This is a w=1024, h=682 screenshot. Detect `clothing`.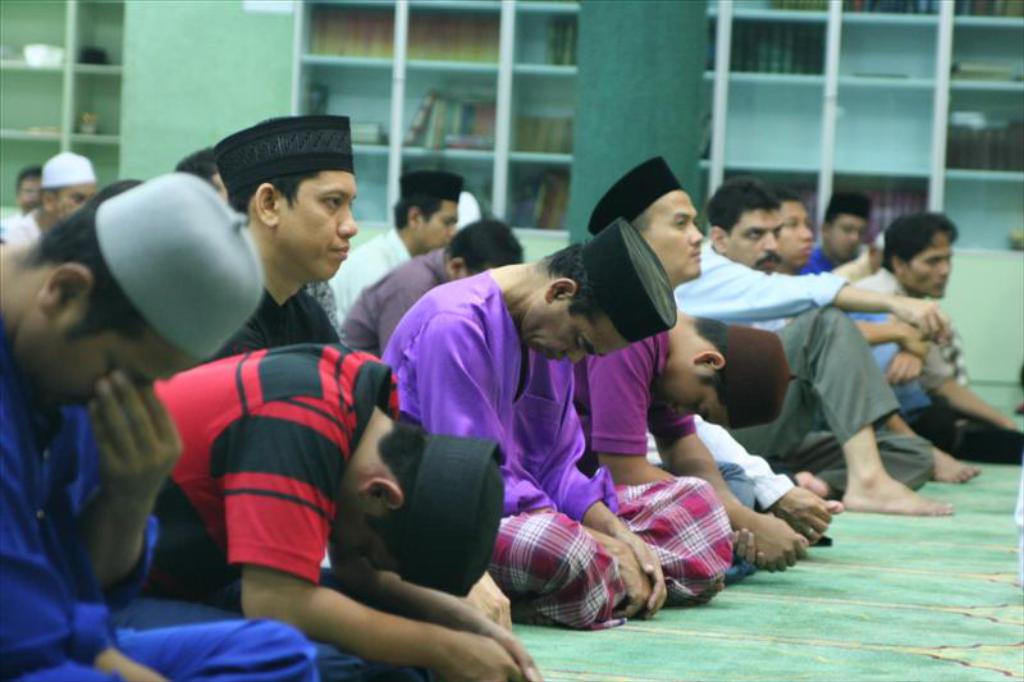
bbox=(375, 265, 730, 632).
